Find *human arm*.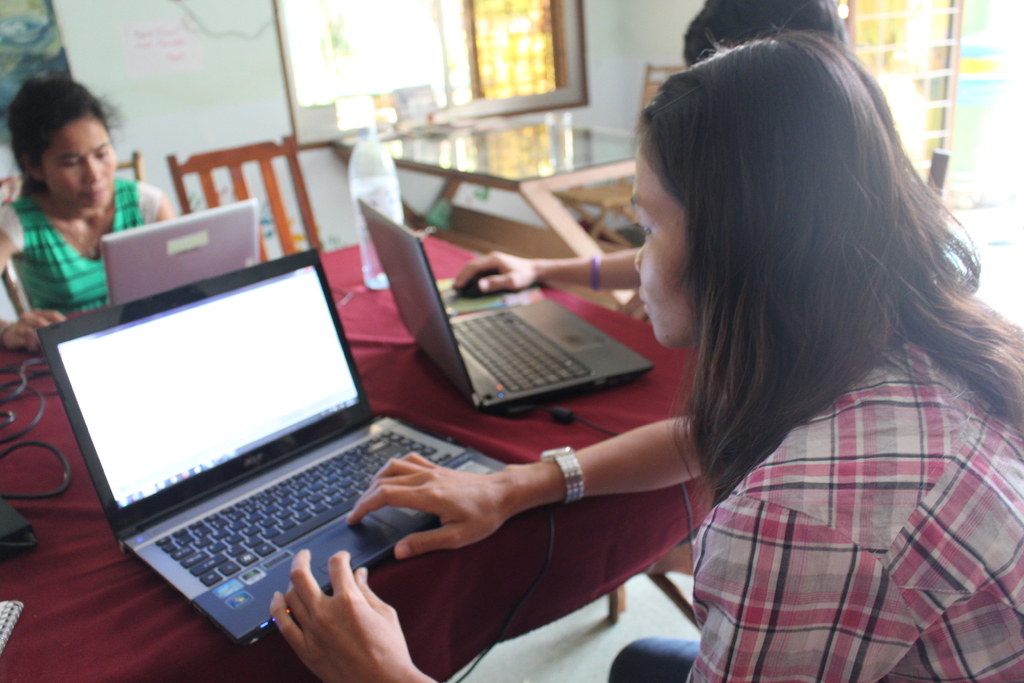
box(0, 204, 69, 352).
